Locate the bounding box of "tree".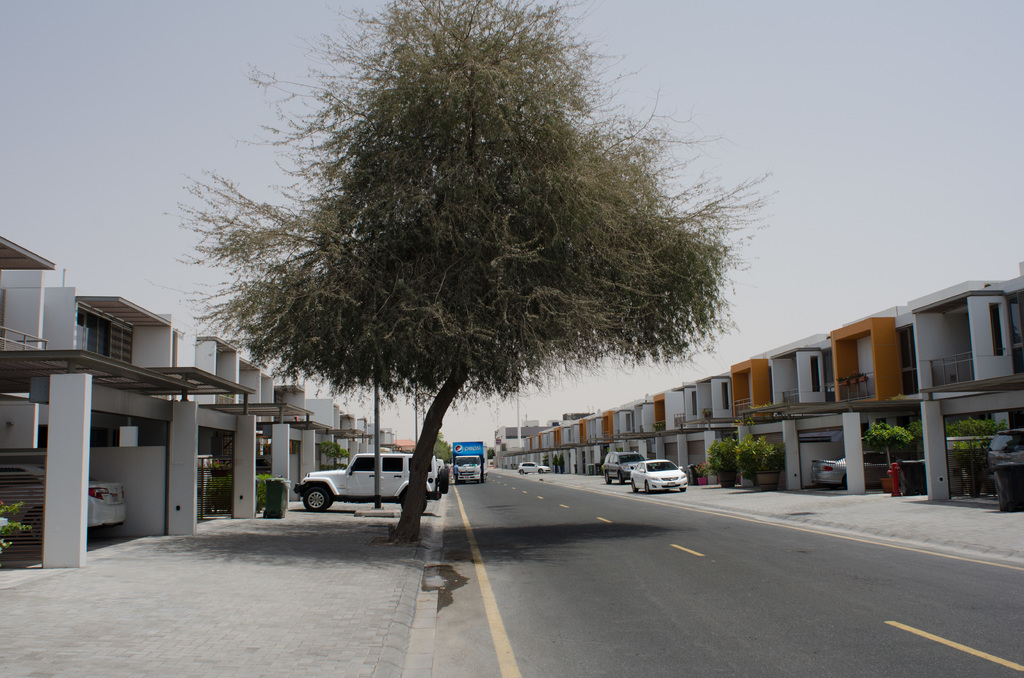
Bounding box: box(0, 497, 30, 551).
